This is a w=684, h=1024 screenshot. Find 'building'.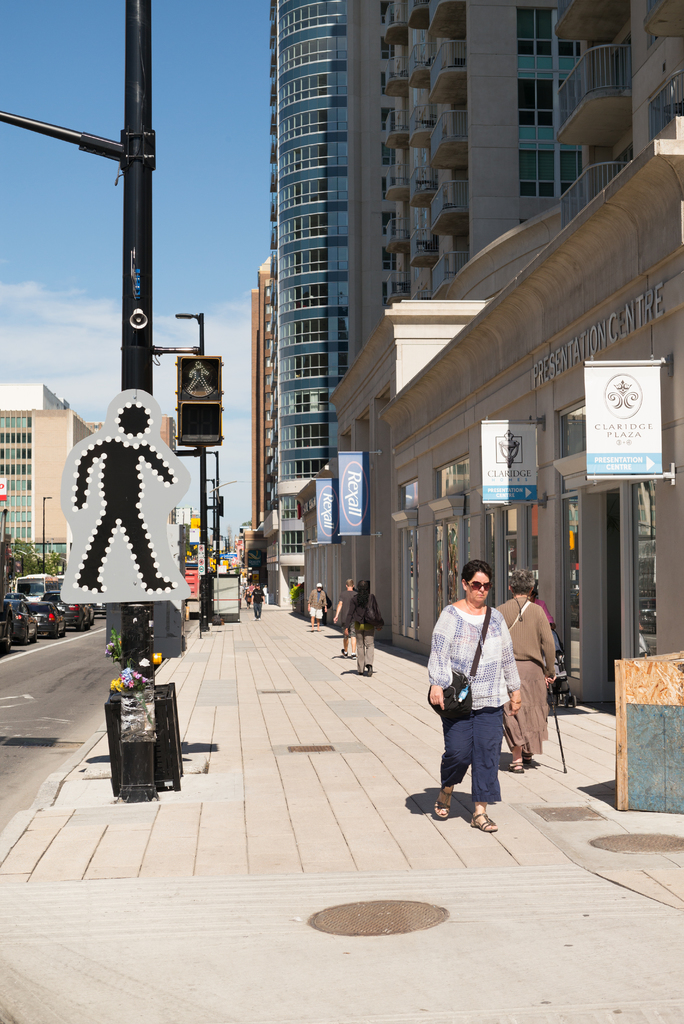
Bounding box: (x1=0, y1=385, x2=110, y2=580).
